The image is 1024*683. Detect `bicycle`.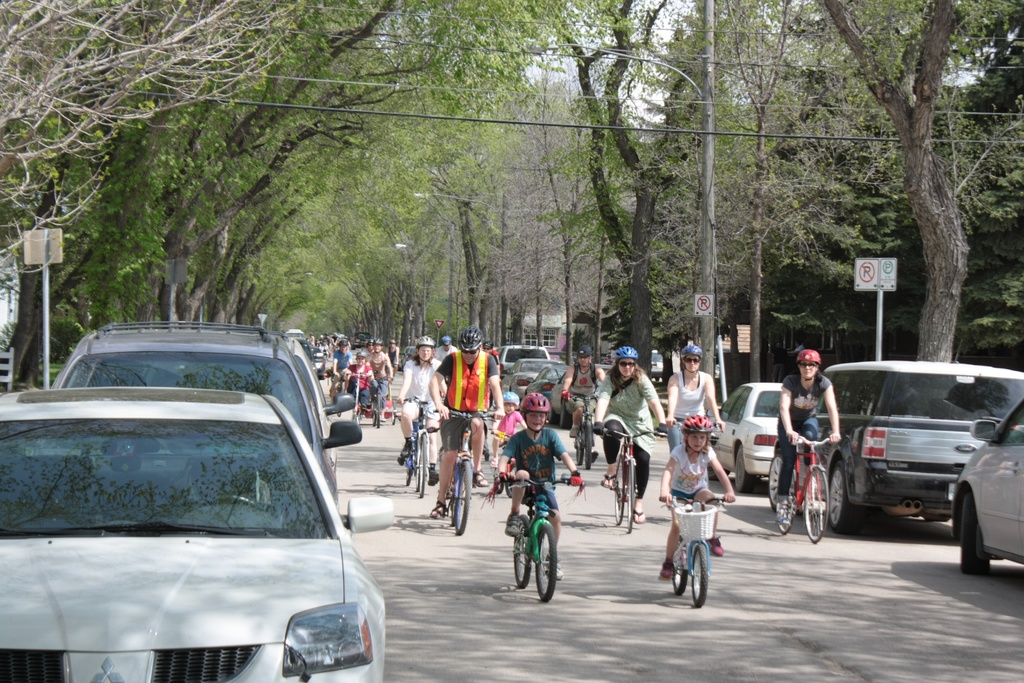
Detection: 568/391/601/468.
